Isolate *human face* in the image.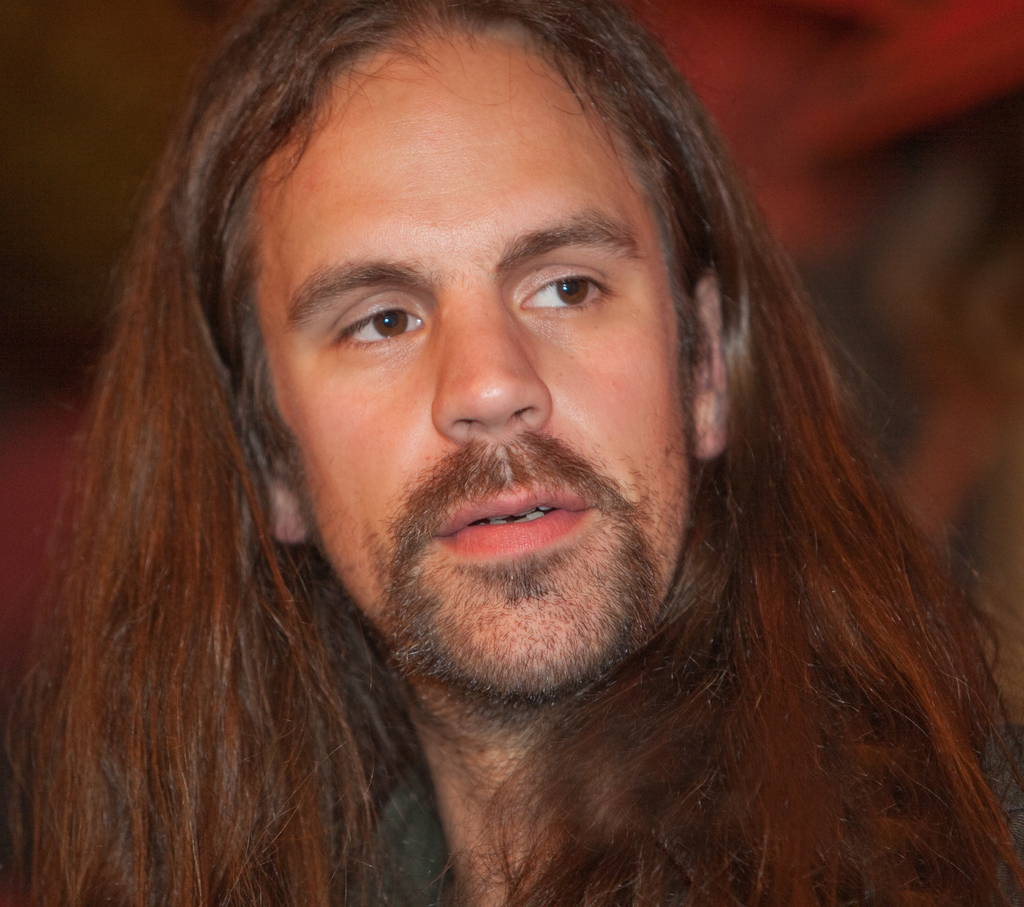
Isolated region: {"x1": 248, "y1": 23, "x2": 696, "y2": 701}.
